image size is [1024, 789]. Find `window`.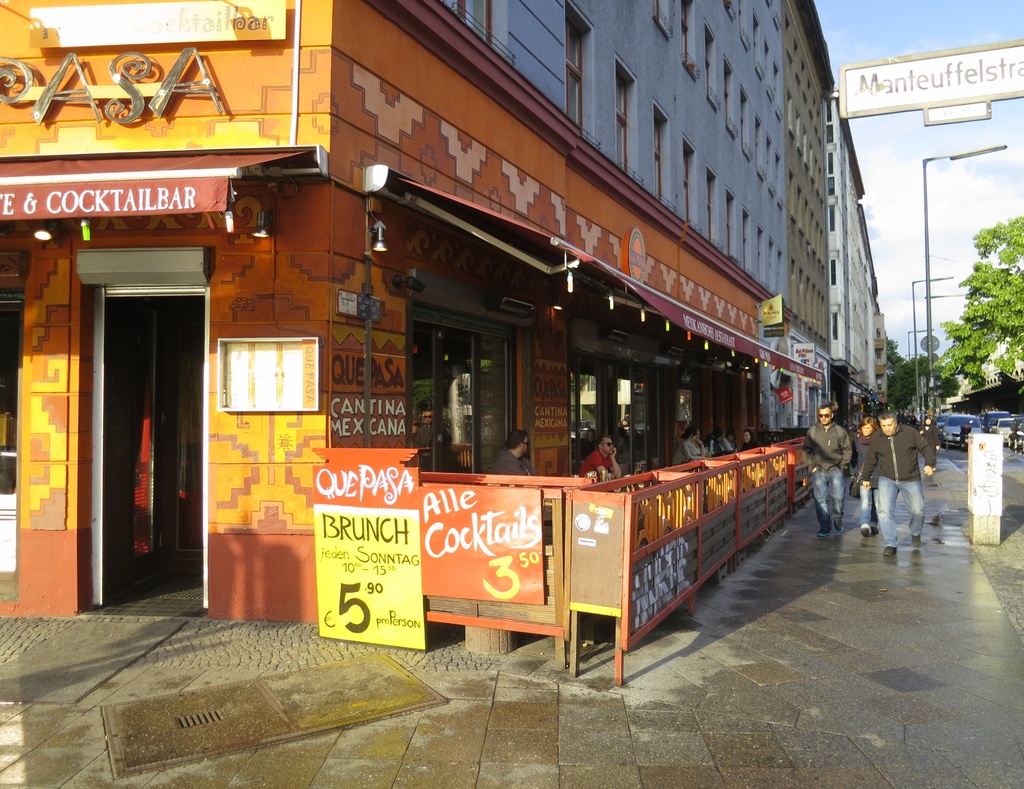
(684, 3, 692, 60).
